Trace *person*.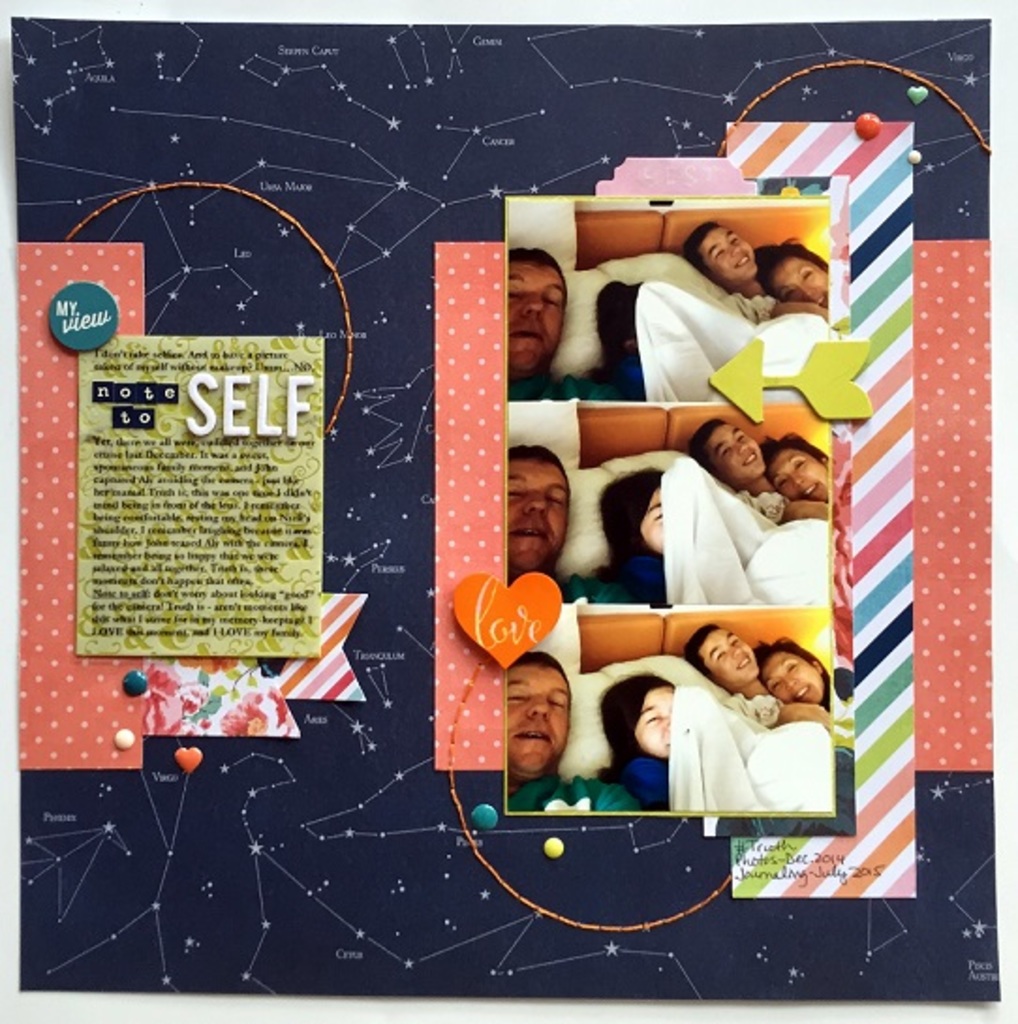
Traced to BBox(580, 274, 644, 400).
